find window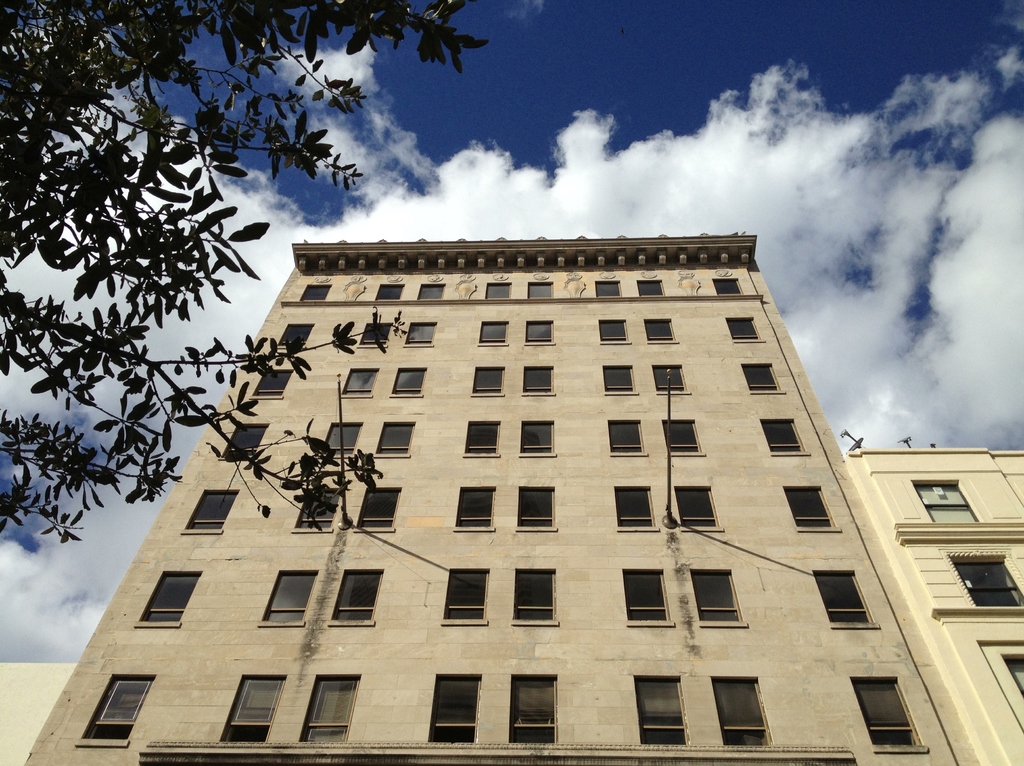
locate(299, 675, 362, 744)
